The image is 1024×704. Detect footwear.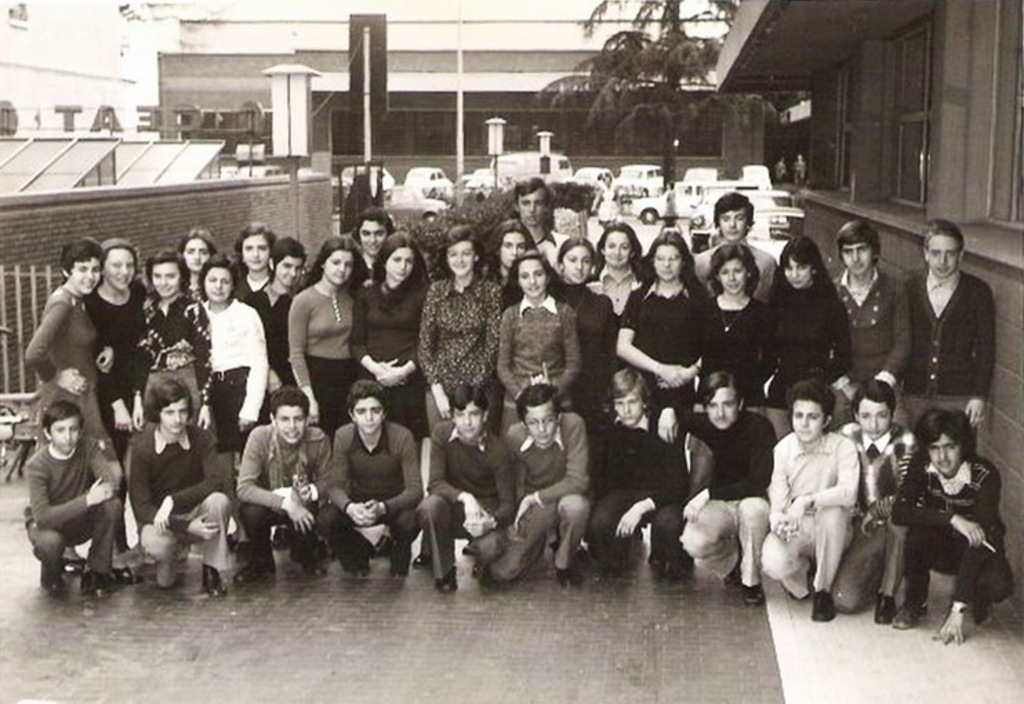
Detection: [left=558, top=566, right=582, bottom=588].
